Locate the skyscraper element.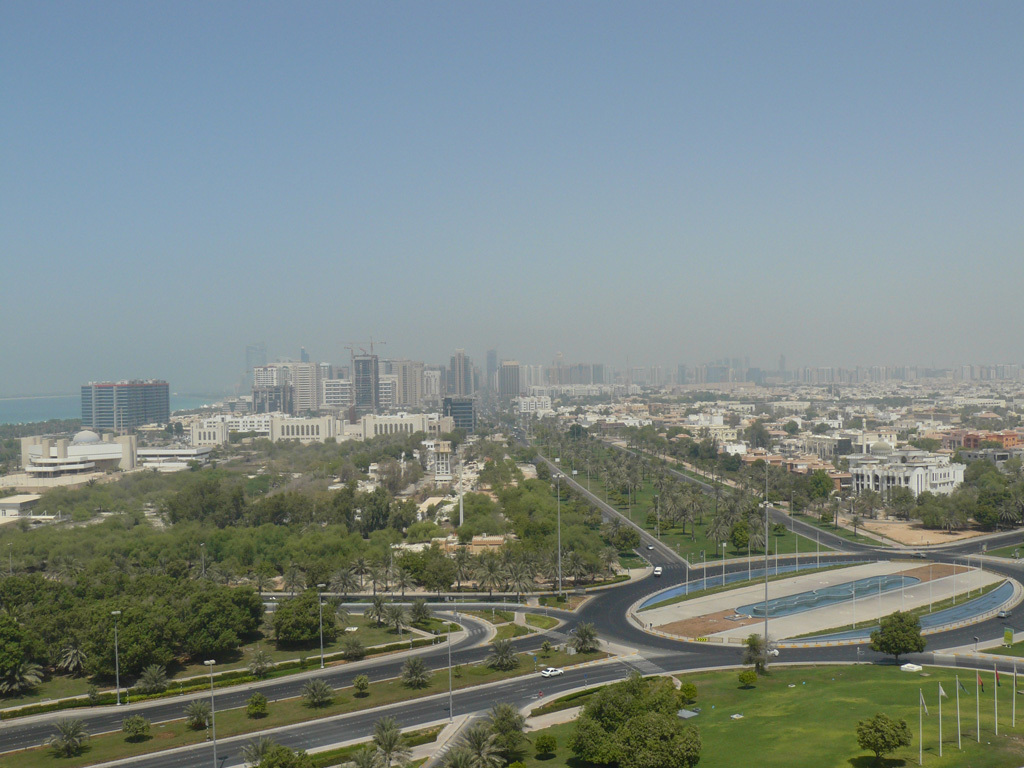
Element bbox: l=77, t=379, r=172, b=428.
